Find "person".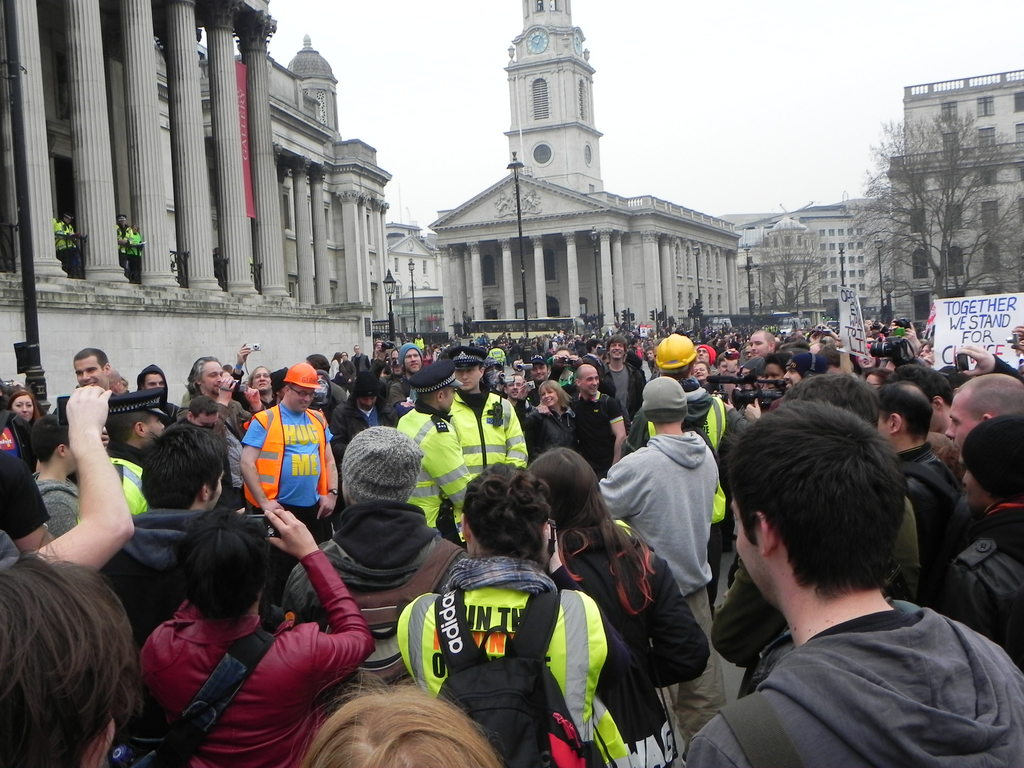
[x1=333, y1=370, x2=401, y2=452].
